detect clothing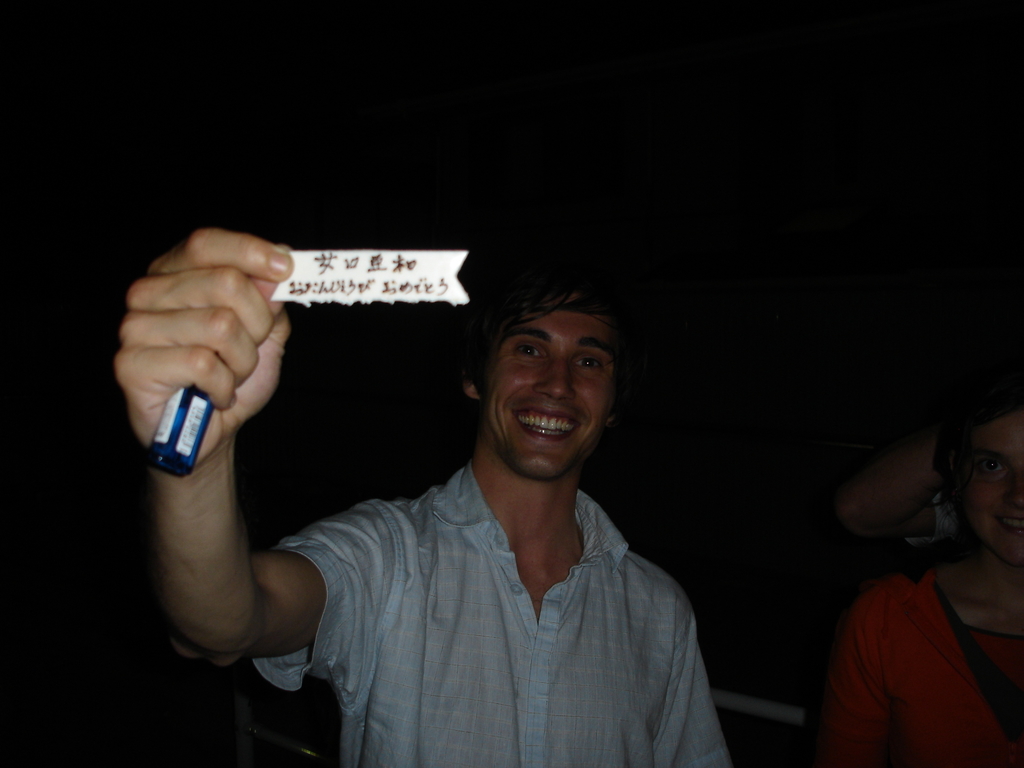
275,406,725,753
